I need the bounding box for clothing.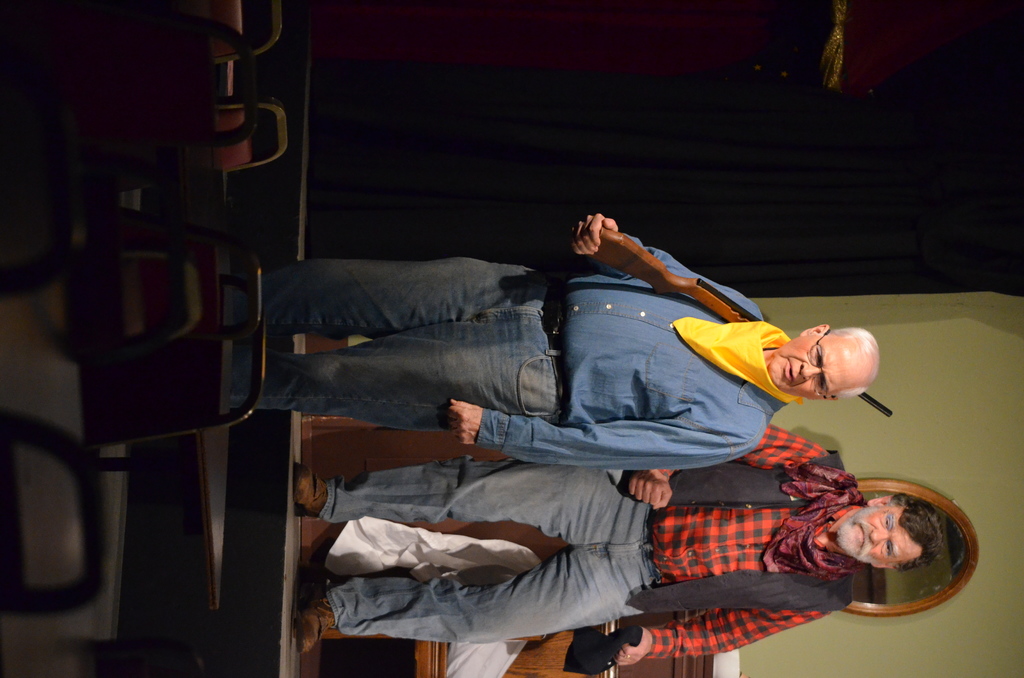
Here it is: [330, 426, 852, 654].
